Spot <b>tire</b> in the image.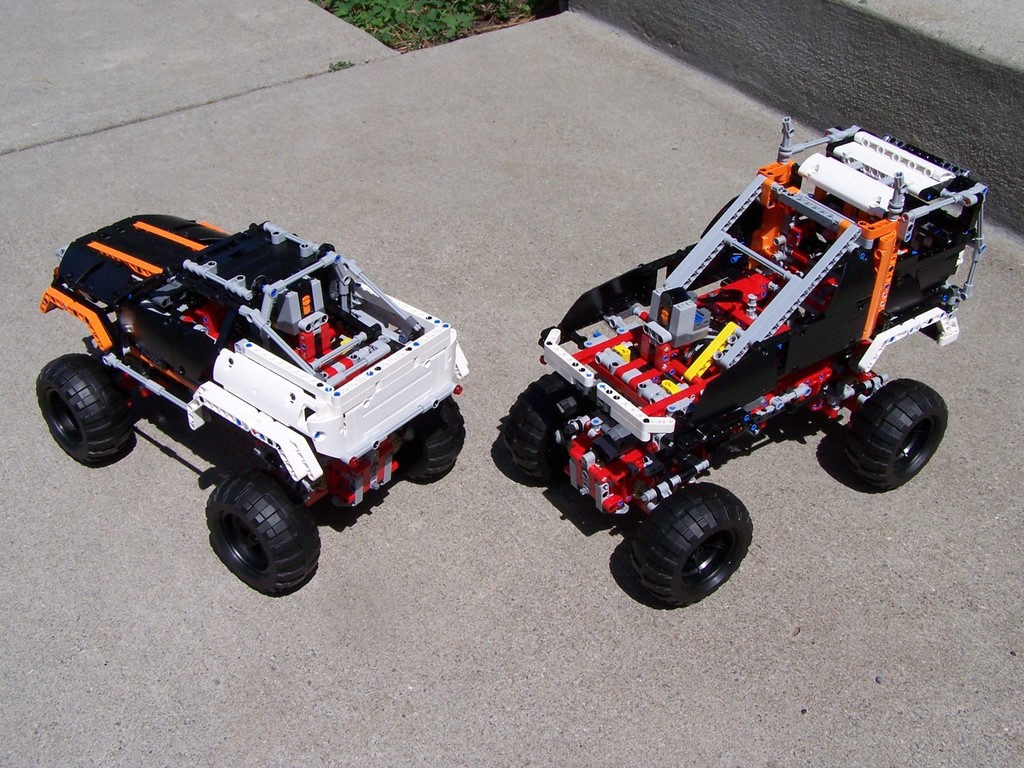
<b>tire</b> found at l=624, t=479, r=750, b=609.
